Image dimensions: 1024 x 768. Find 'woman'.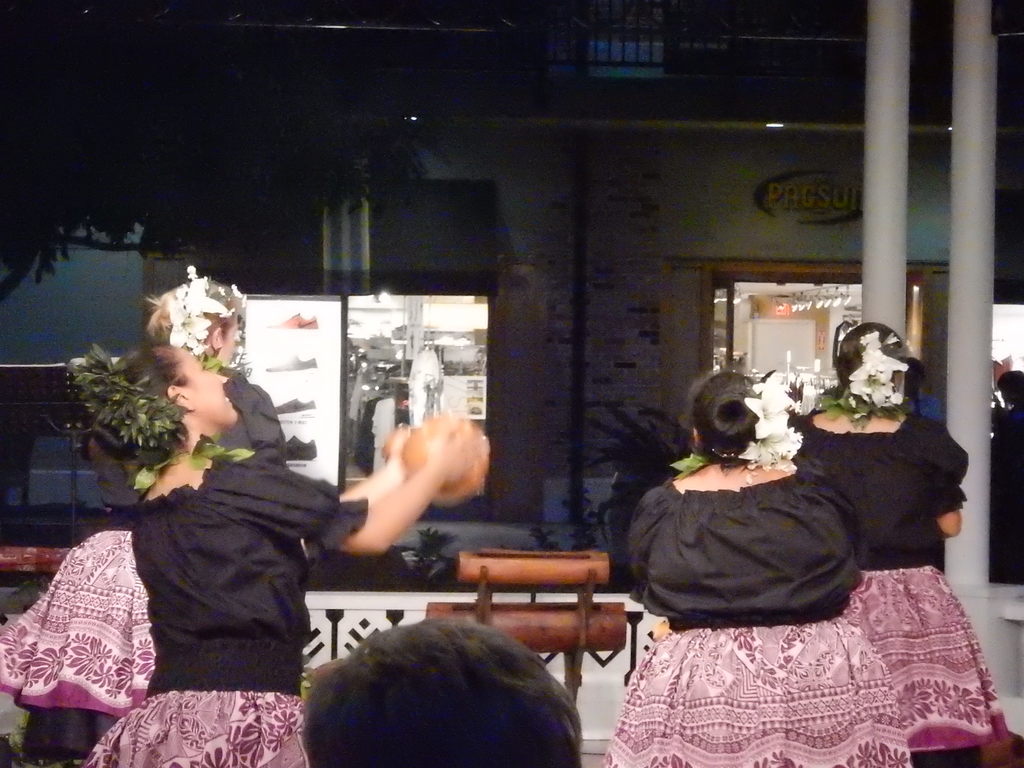
<bbox>788, 318, 1012, 767</bbox>.
